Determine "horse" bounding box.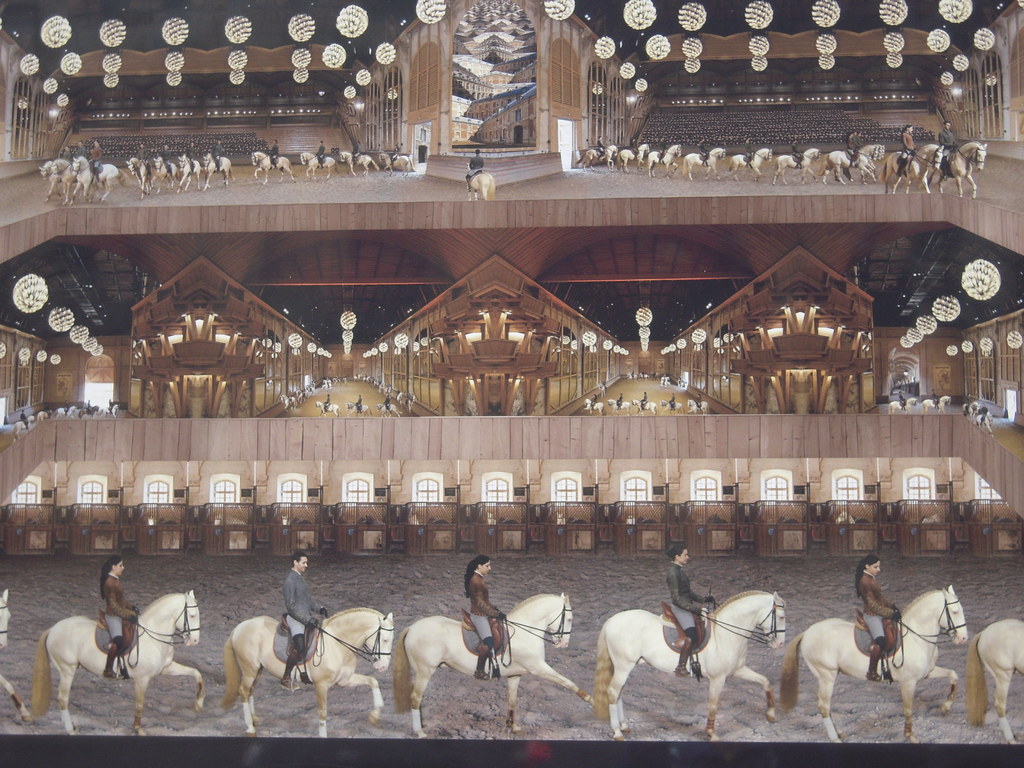
Determined: x1=179 y1=153 x2=201 y2=193.
